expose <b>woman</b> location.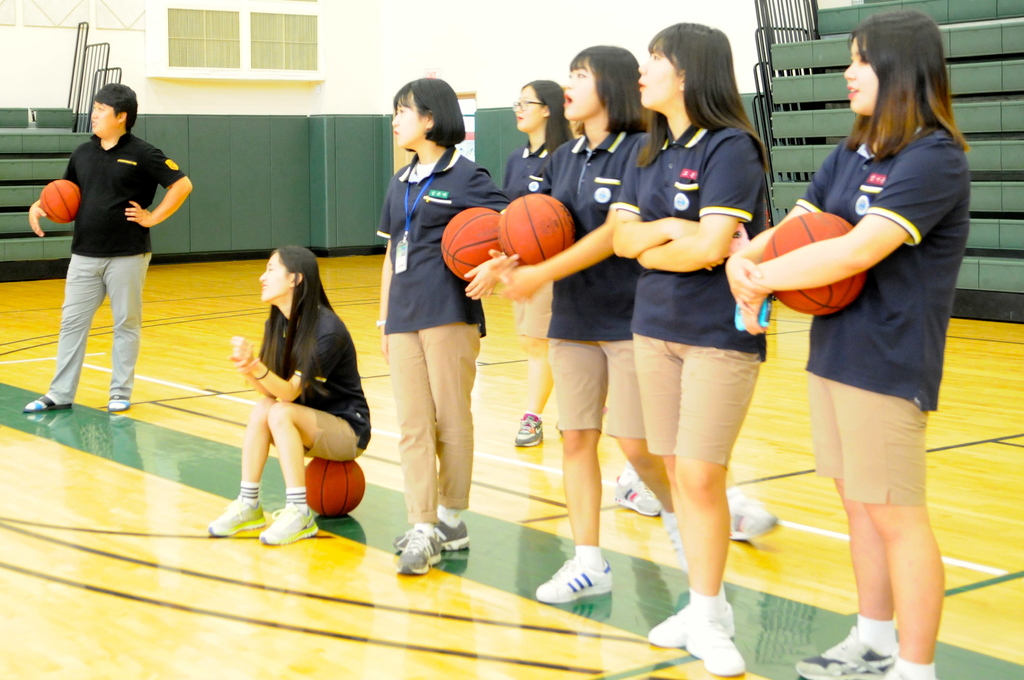
Exposed at <box>497,77,608,446</box>.
